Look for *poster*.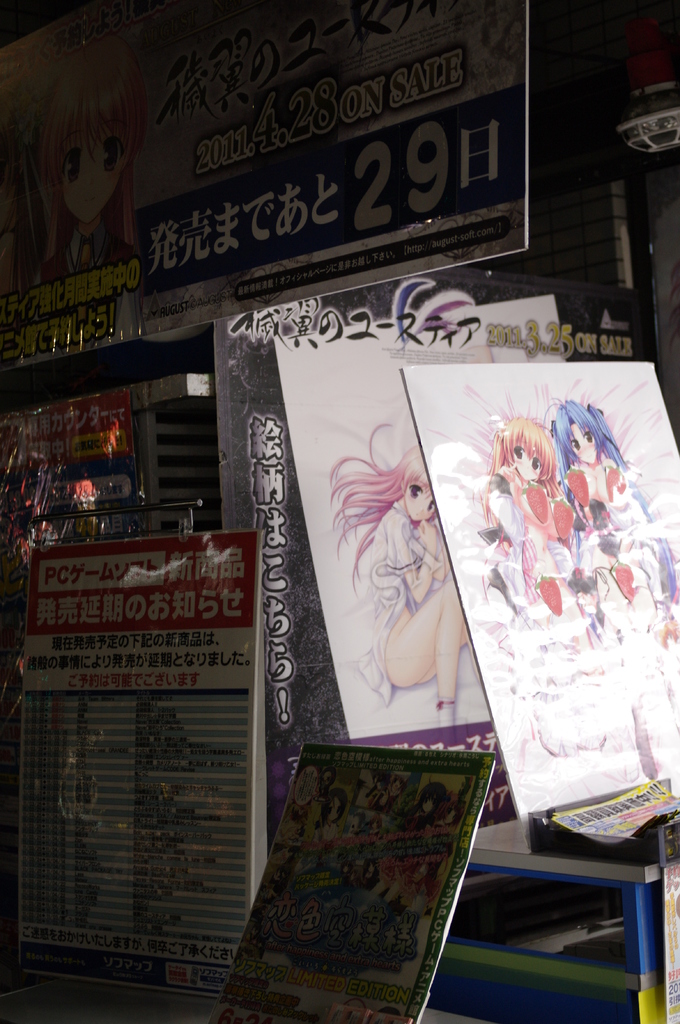
Found: left=273, top=338, right=567, bottom=854.
